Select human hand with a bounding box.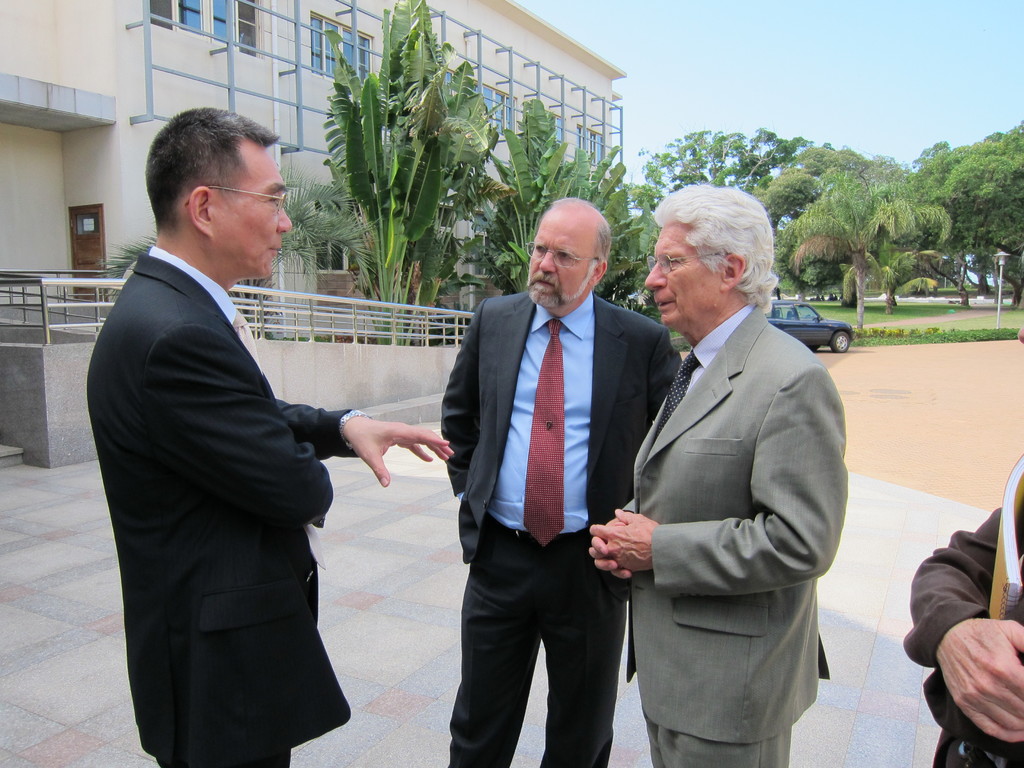
x1=588, y1=515, x2=632, y2=581.
